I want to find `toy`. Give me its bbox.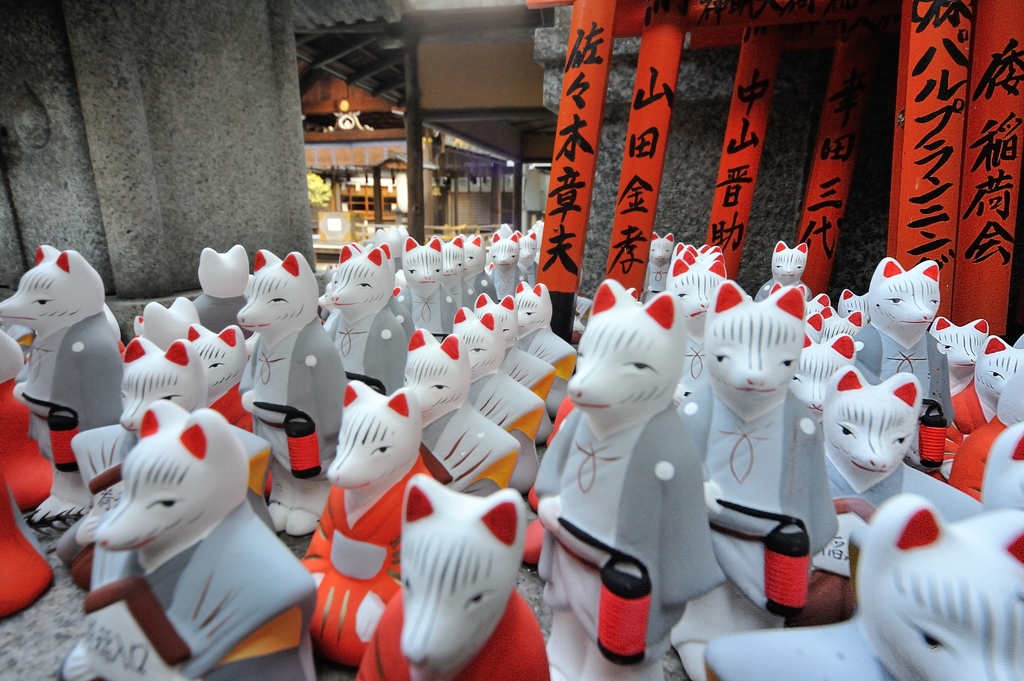
Rect(804, 293, 833, 318).
